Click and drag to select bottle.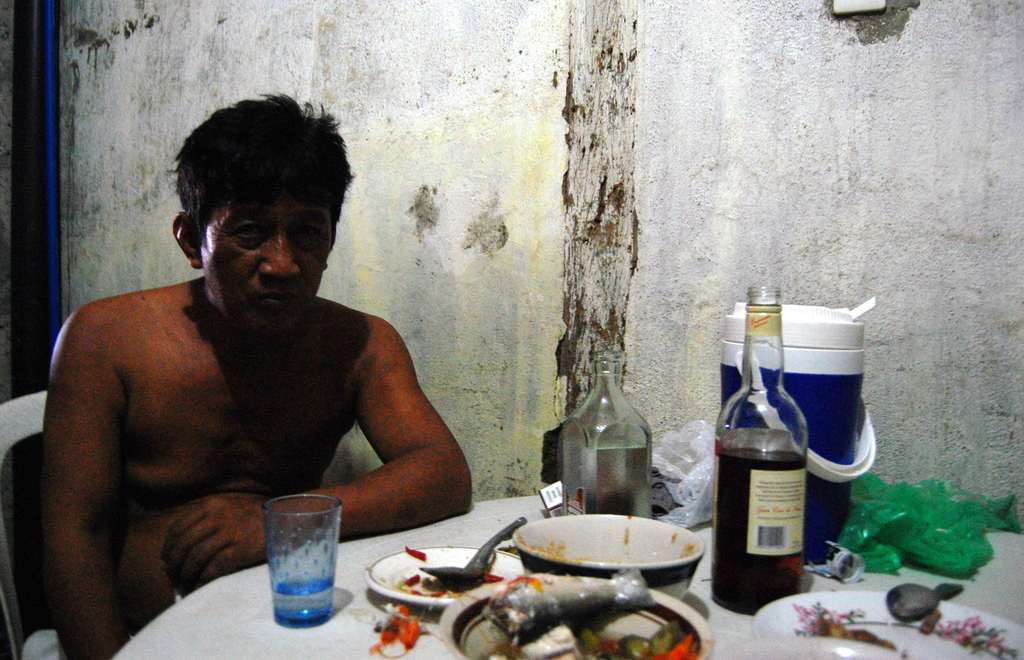
Selection: left=560, top=353, right=652, bottom=520.
